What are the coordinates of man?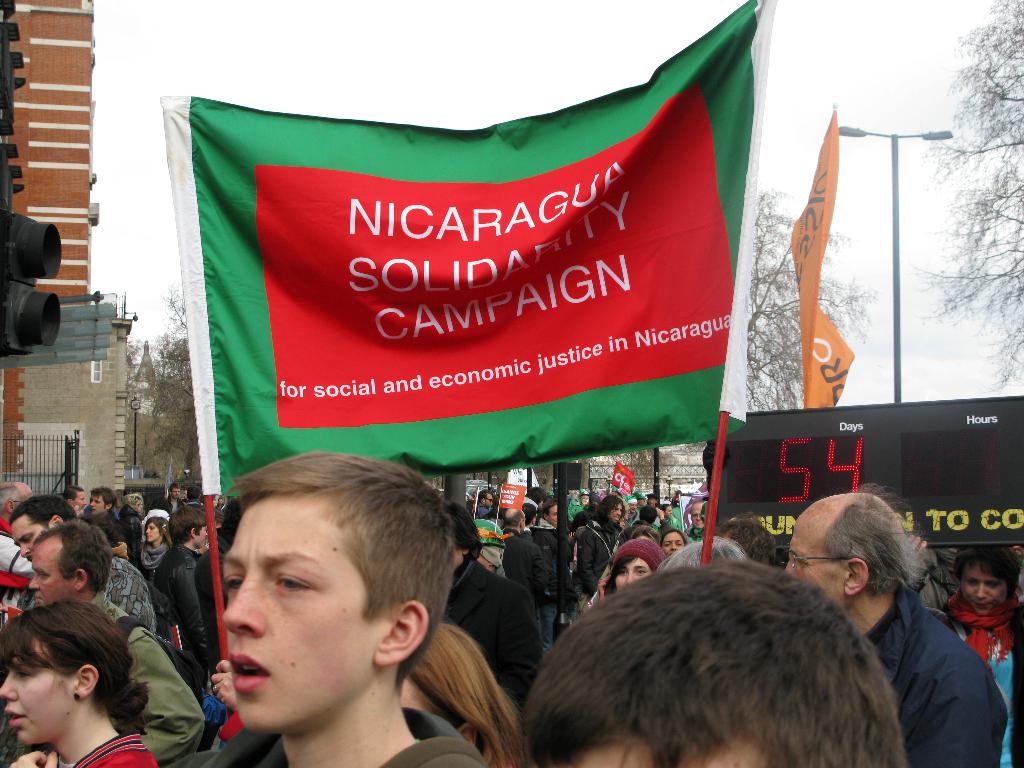
Rect(682, 499, 707, 547).
